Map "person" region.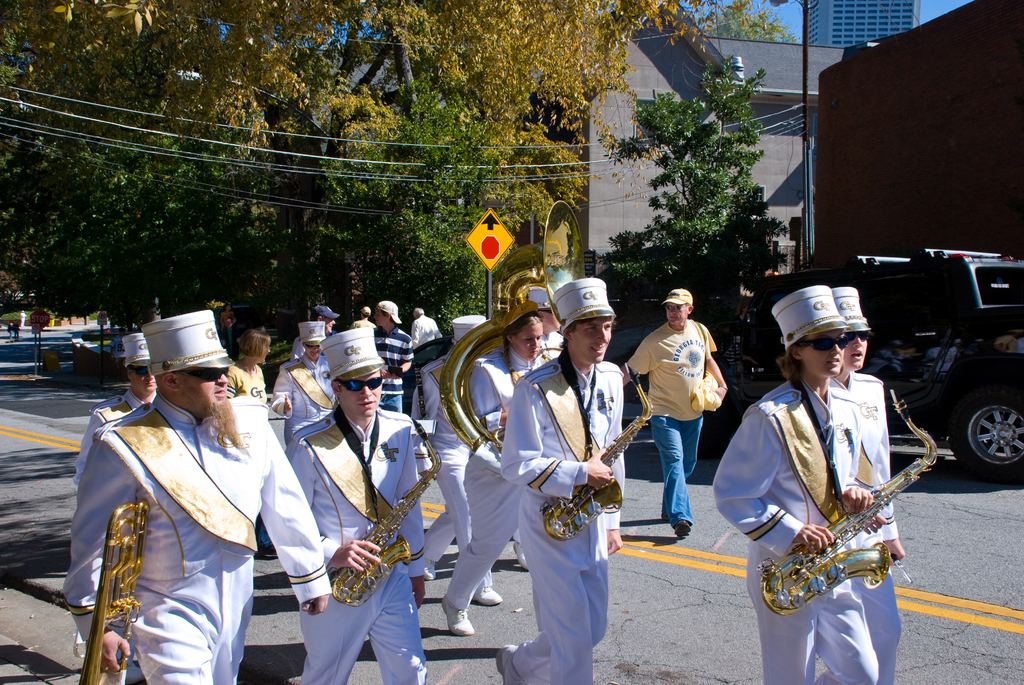
Mapped to detection(625, 287, 733, 537).
